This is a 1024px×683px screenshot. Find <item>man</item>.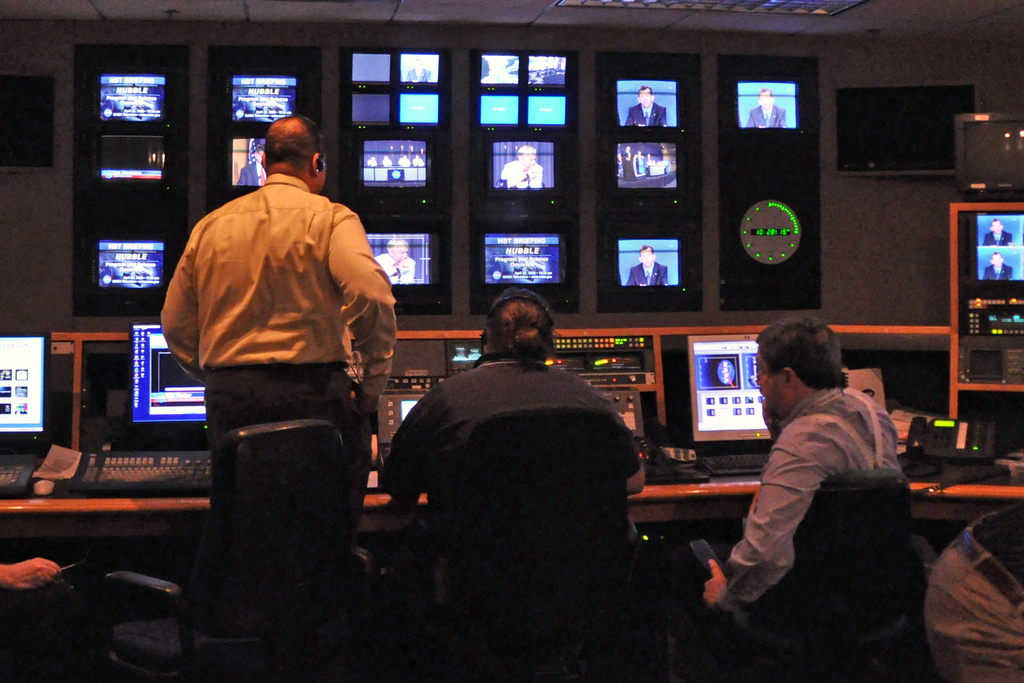
Bounding box: l=237, t=143, r=266, b=185.
